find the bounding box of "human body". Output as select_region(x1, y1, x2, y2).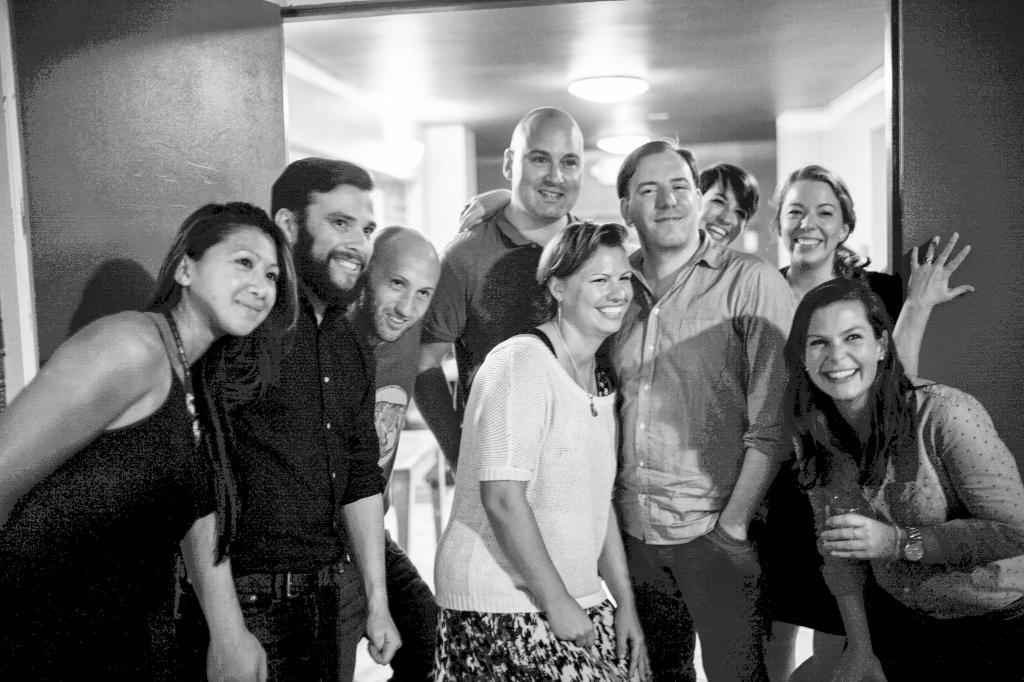
select_region(0, 219, 284, 681).
